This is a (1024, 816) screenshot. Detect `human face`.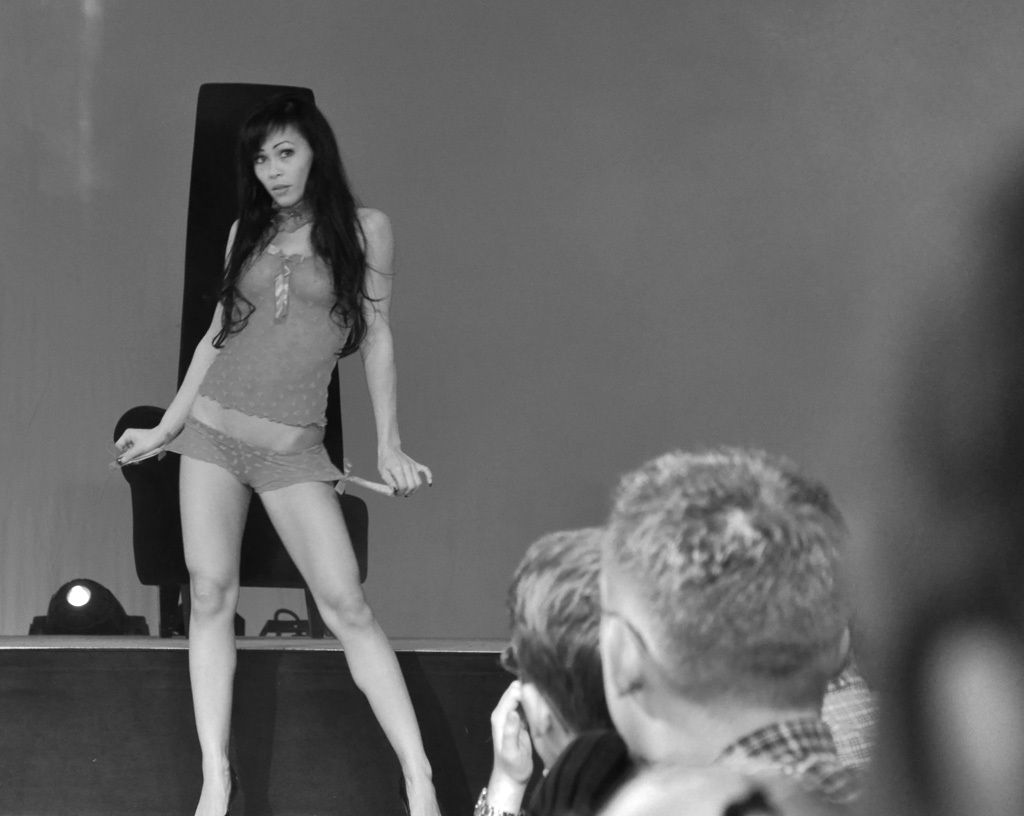
253 125 311 208.
